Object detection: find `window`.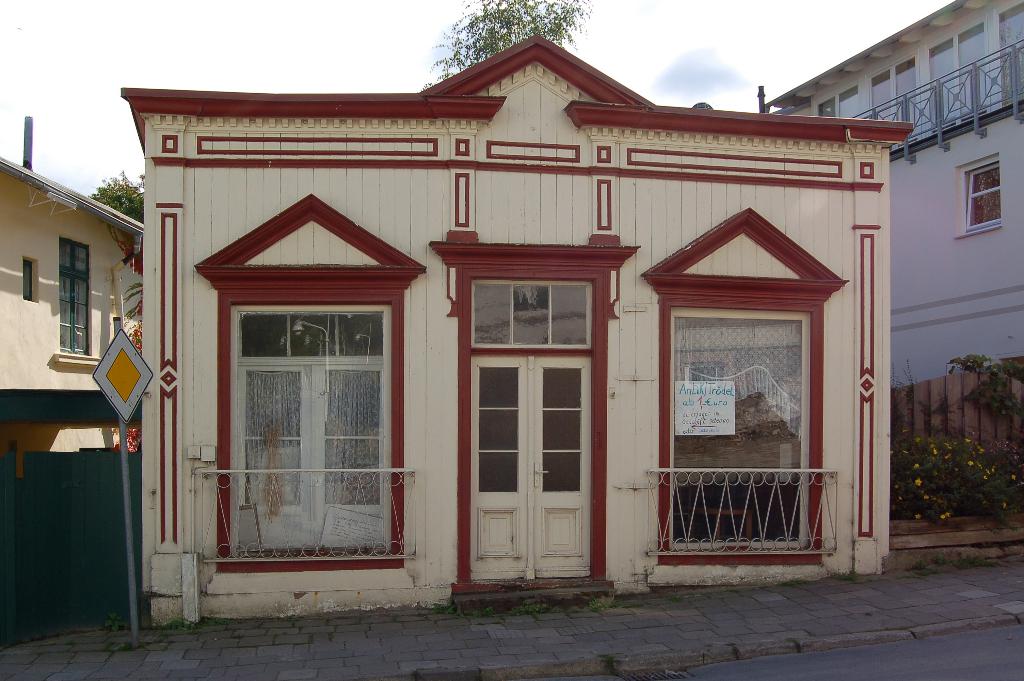
BBox(471, 281, 590, 346).
